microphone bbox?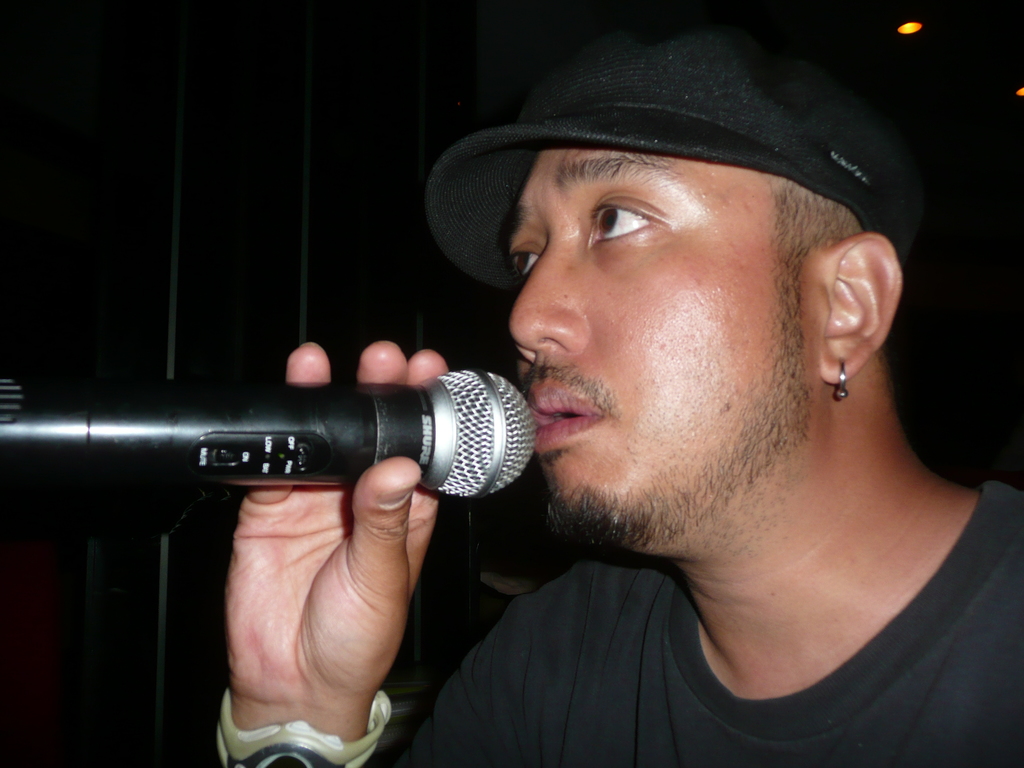
box(0, 366, 536, 500)
